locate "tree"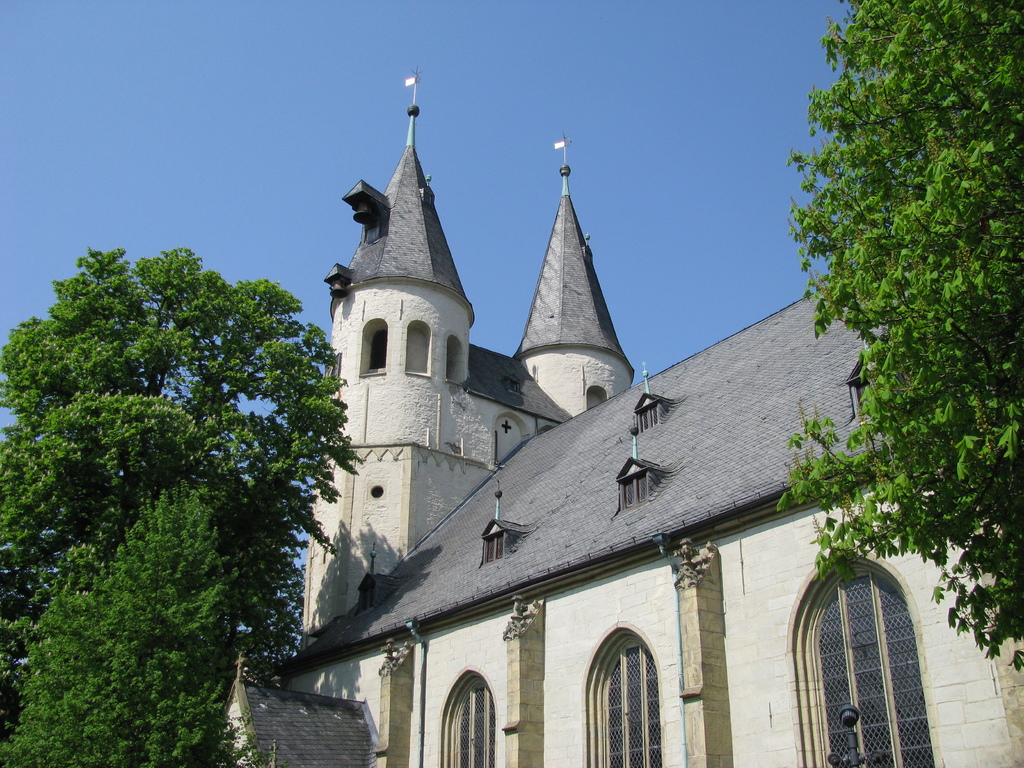
rect(784, 0, 1023, 671)
